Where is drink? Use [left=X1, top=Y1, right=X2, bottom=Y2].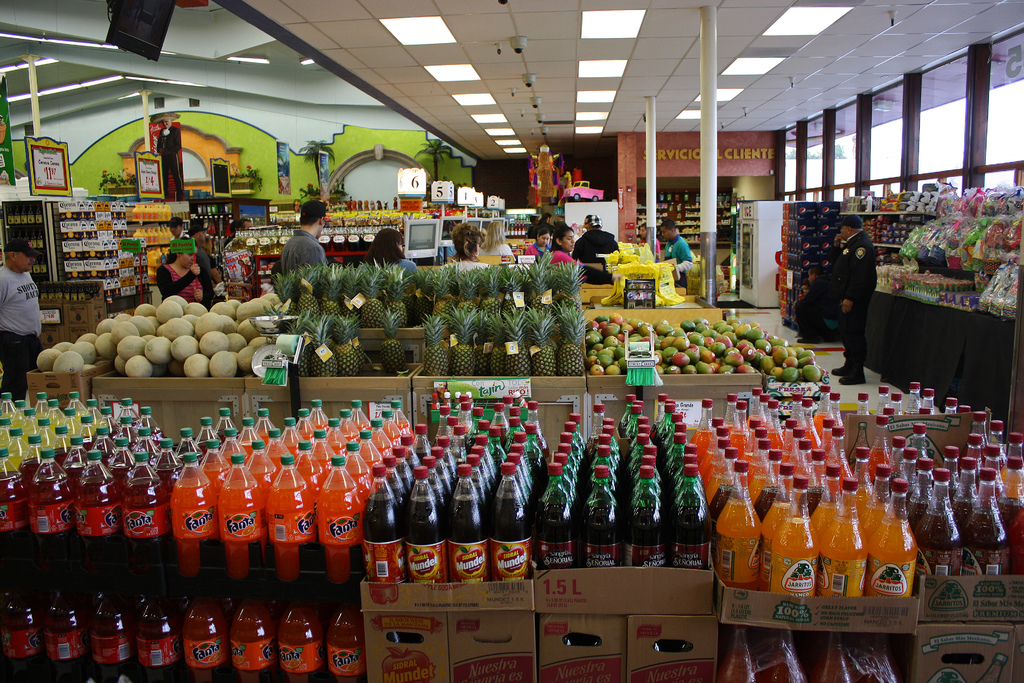
[left=563, top=442, right=579, bottom=475].
